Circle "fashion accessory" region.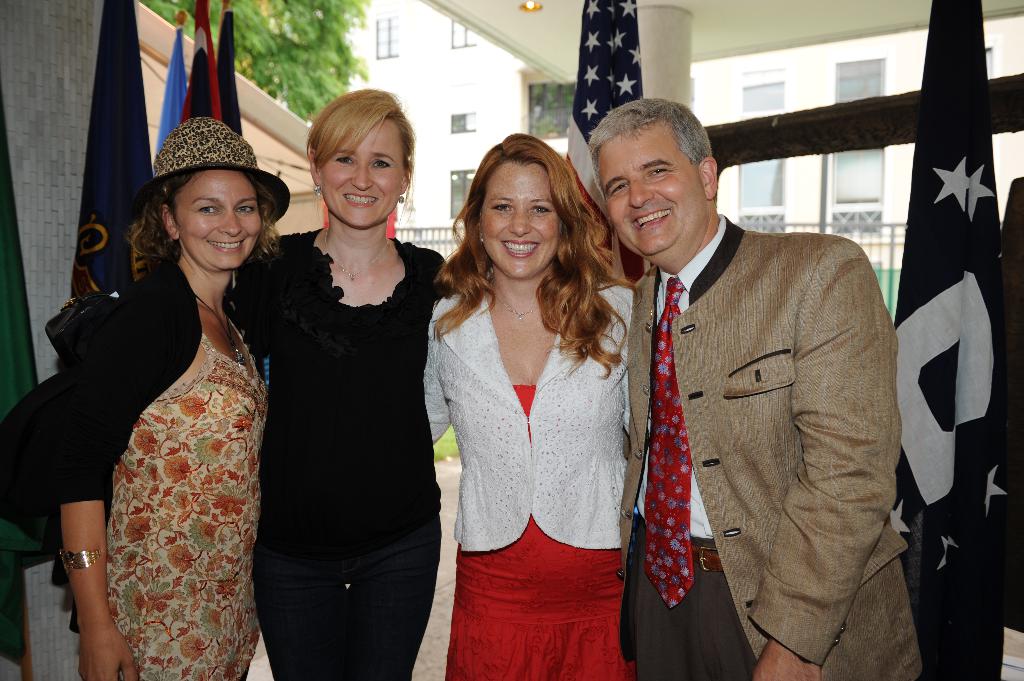
Region: {"x1": 689, "y1": 541, "x2": 730, "y2": 575}.
